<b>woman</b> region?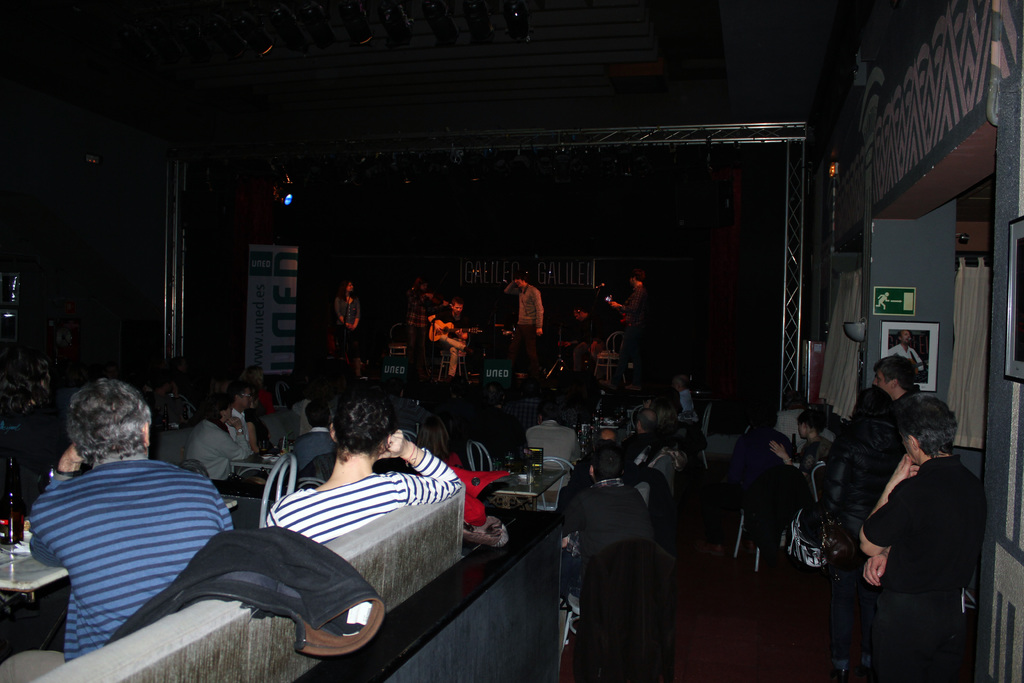
{"x1": 649, "y1": 395, "x2": 712, "y2": 461}
